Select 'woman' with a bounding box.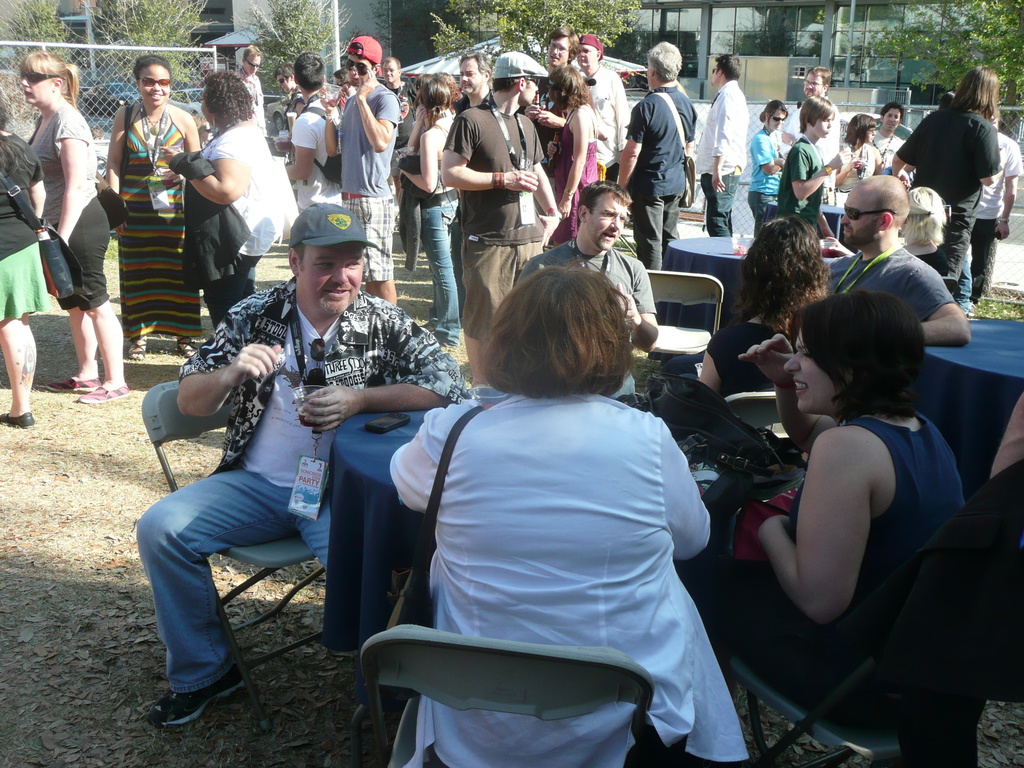
{"x1": 833, "y1": 118, "x2": 890, "y2": 198}.
